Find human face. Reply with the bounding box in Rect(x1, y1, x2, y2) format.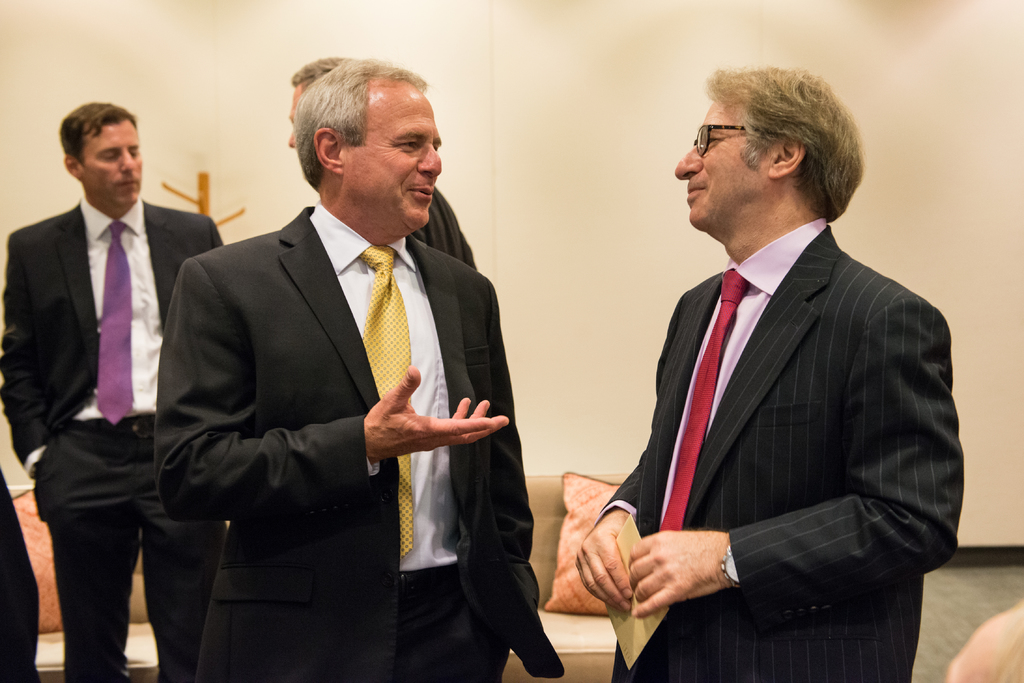
Rect(668, 106, 767, 234).
